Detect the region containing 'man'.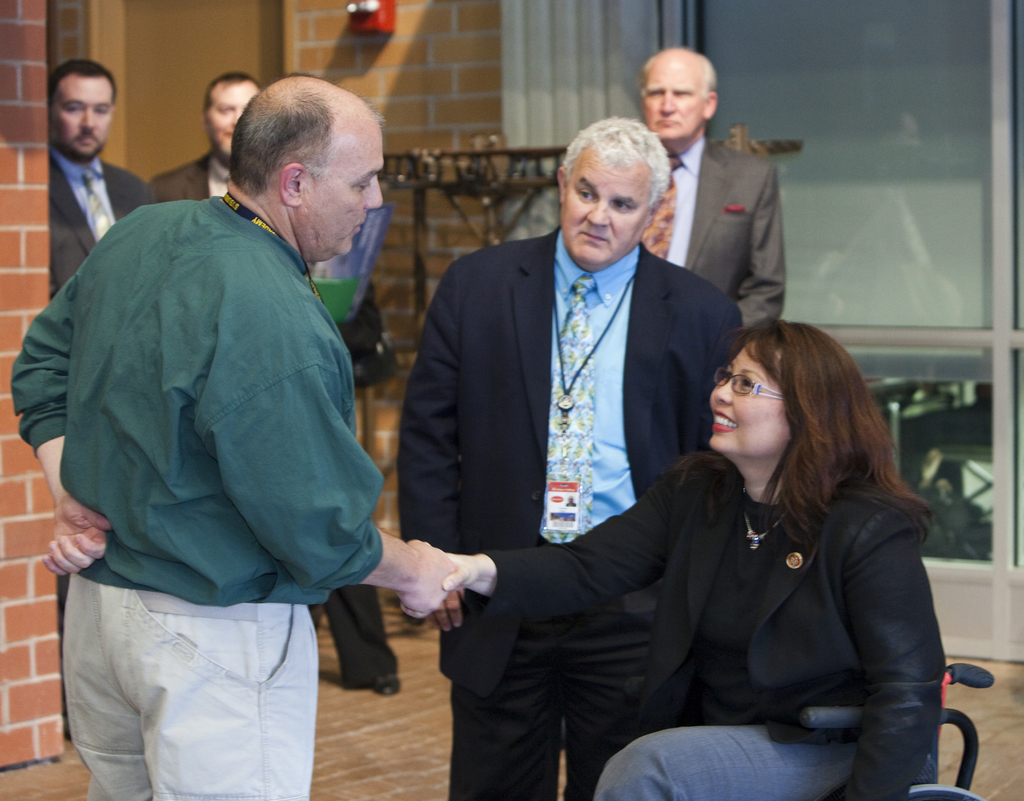
{"left": 638, "top": 39, "right": 790, "bottom": 332}.
